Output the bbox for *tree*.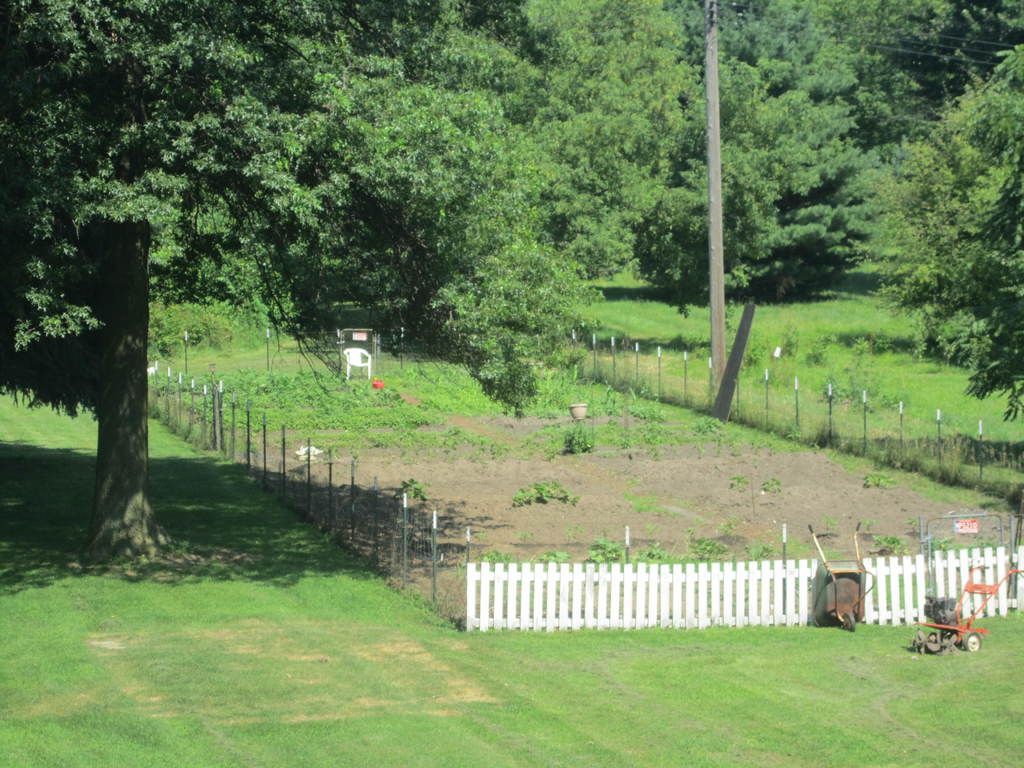
[863,8,1023,460].
